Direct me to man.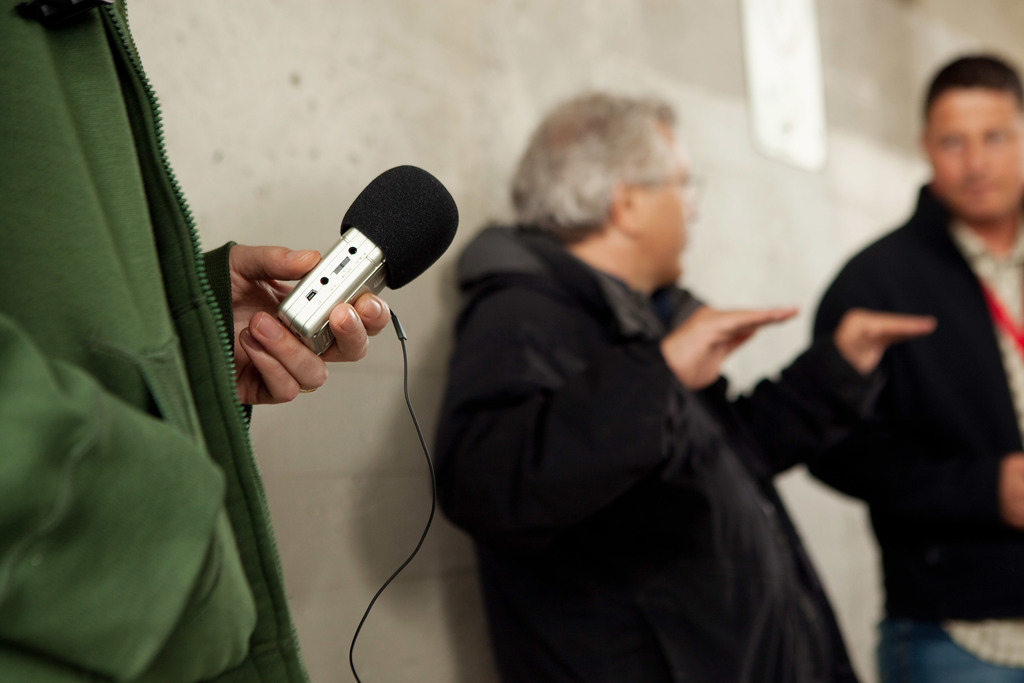
Direction: x1=431, y1=88, x2=938, y2=682.
